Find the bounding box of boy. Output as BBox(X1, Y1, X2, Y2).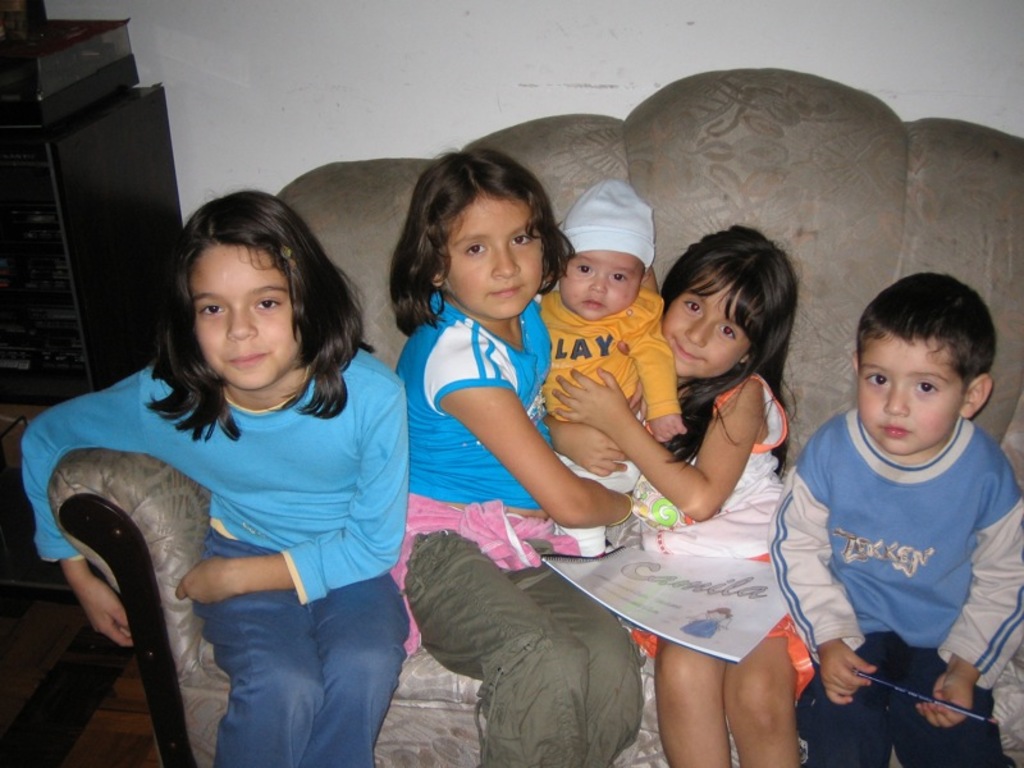
BBox(792, 257, 1023, 767).
